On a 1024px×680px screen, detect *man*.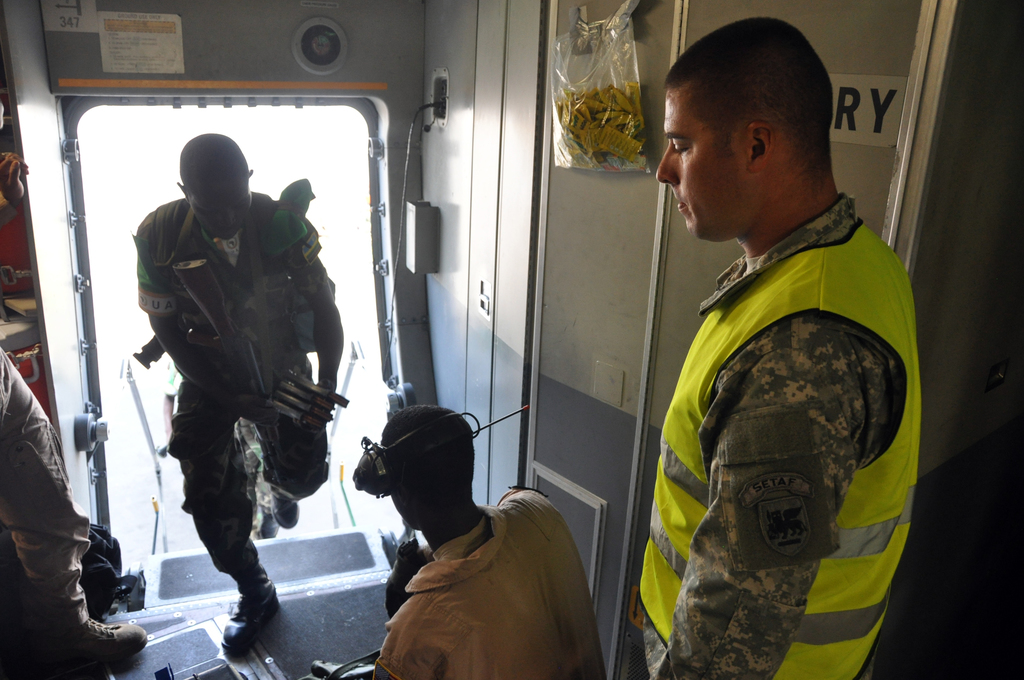
l=107, t=125, r=339, b=647.
